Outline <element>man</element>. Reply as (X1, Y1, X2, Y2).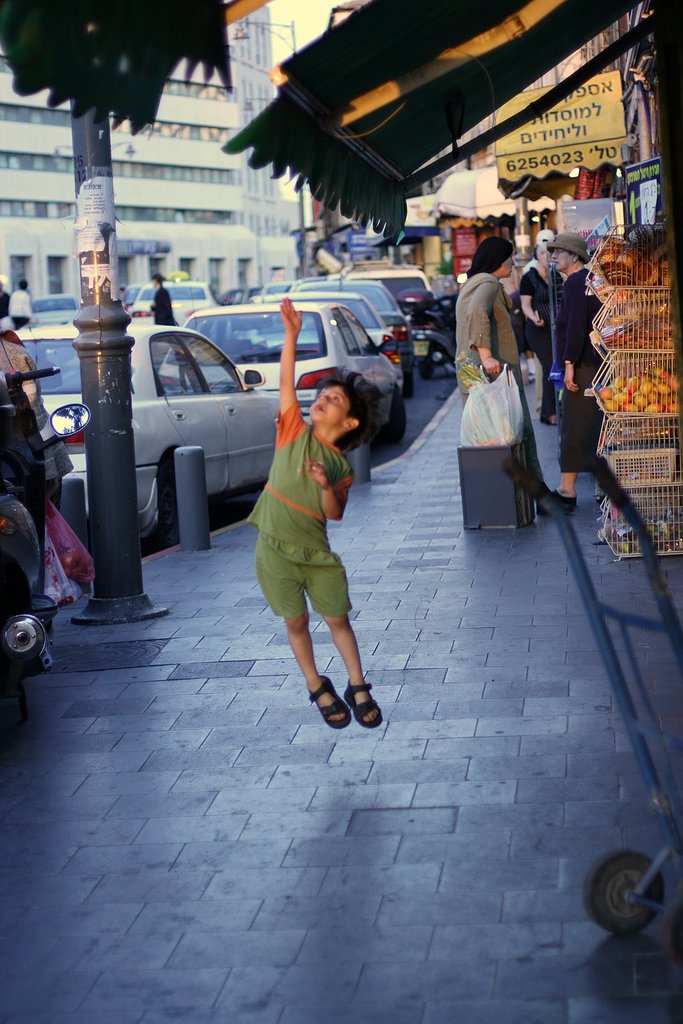
(147, 268, 176, 323).
